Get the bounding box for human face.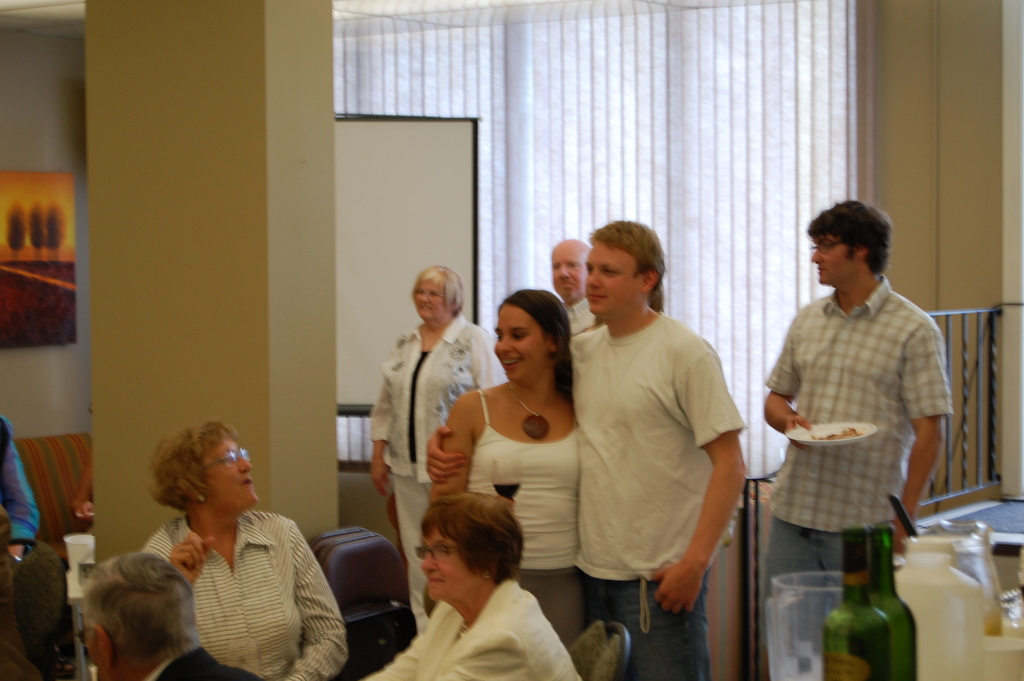
[left=552, top=245, right=584, bottom=299].
